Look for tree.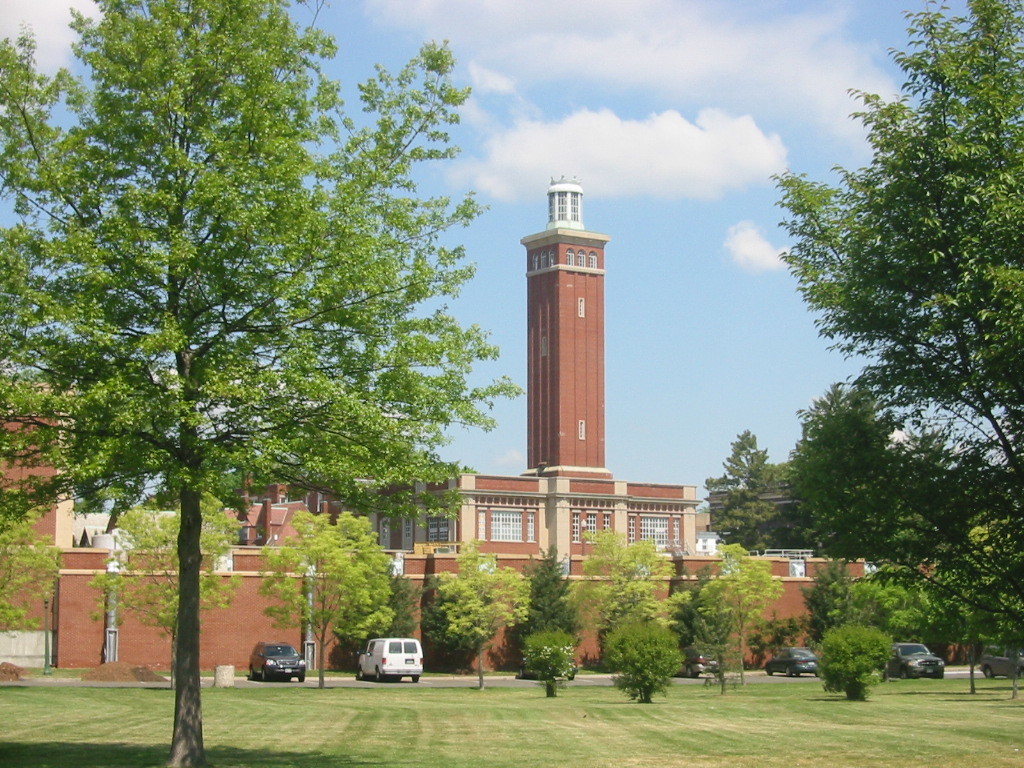
Found: x1=665, y1=561, x2=746, y2=700.
